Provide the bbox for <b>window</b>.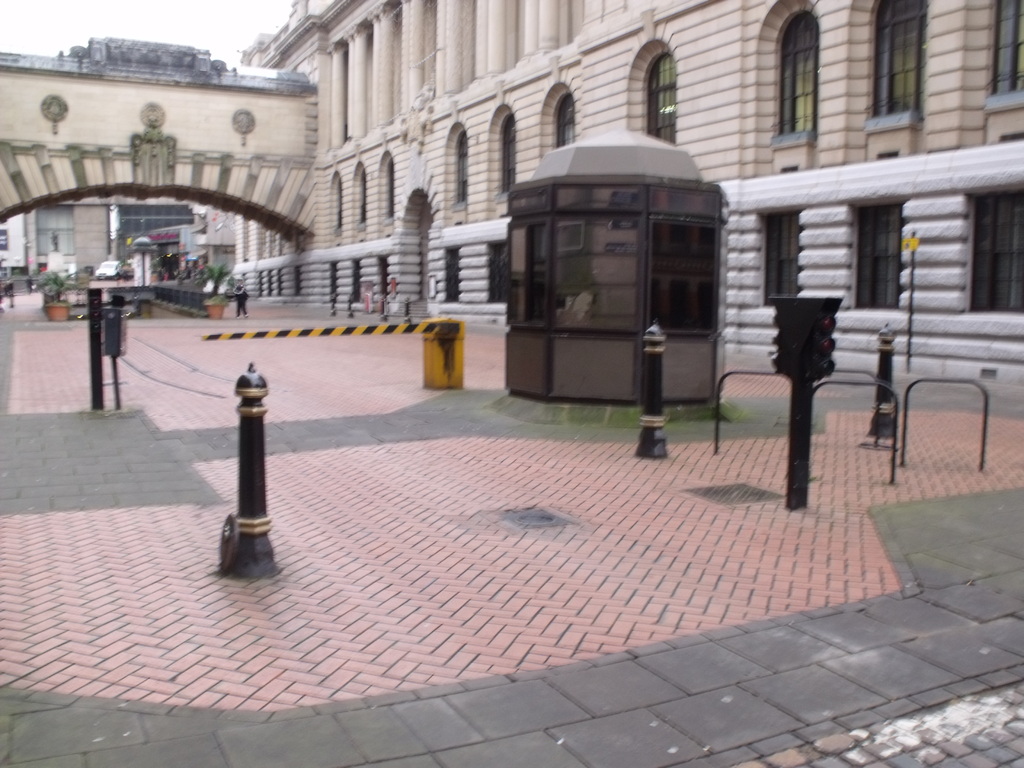
(856, 207, 909, 312).
